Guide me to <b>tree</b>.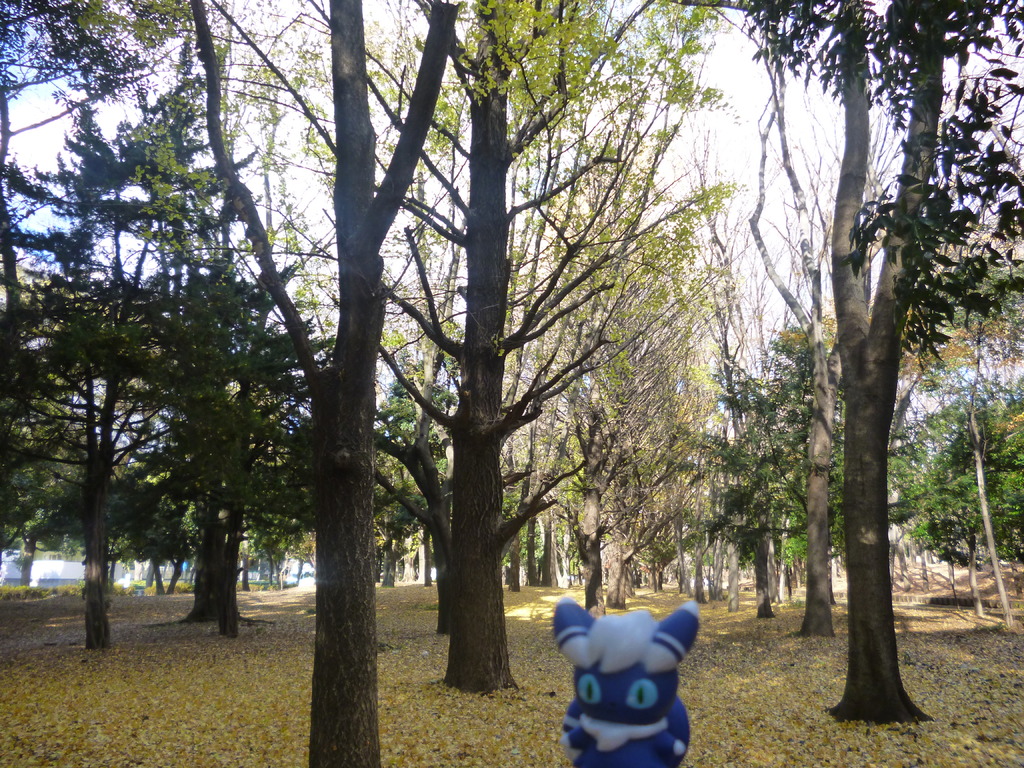
Guidance: 360,0,657,687.
